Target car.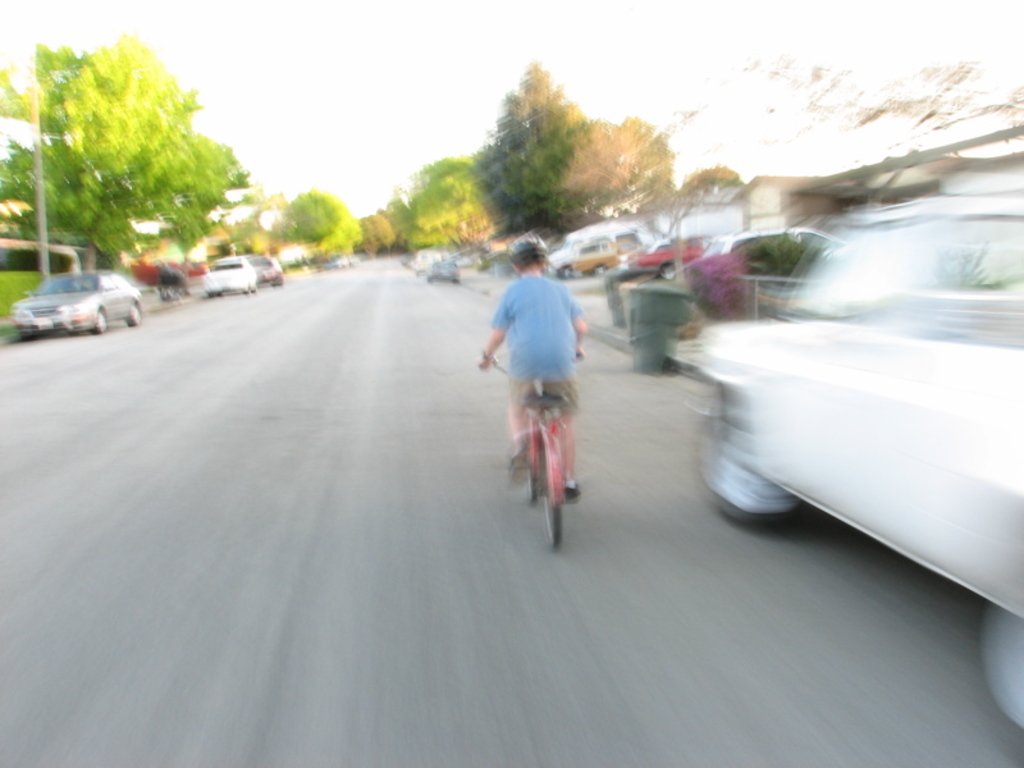
Target region: 622 229 710 280.
